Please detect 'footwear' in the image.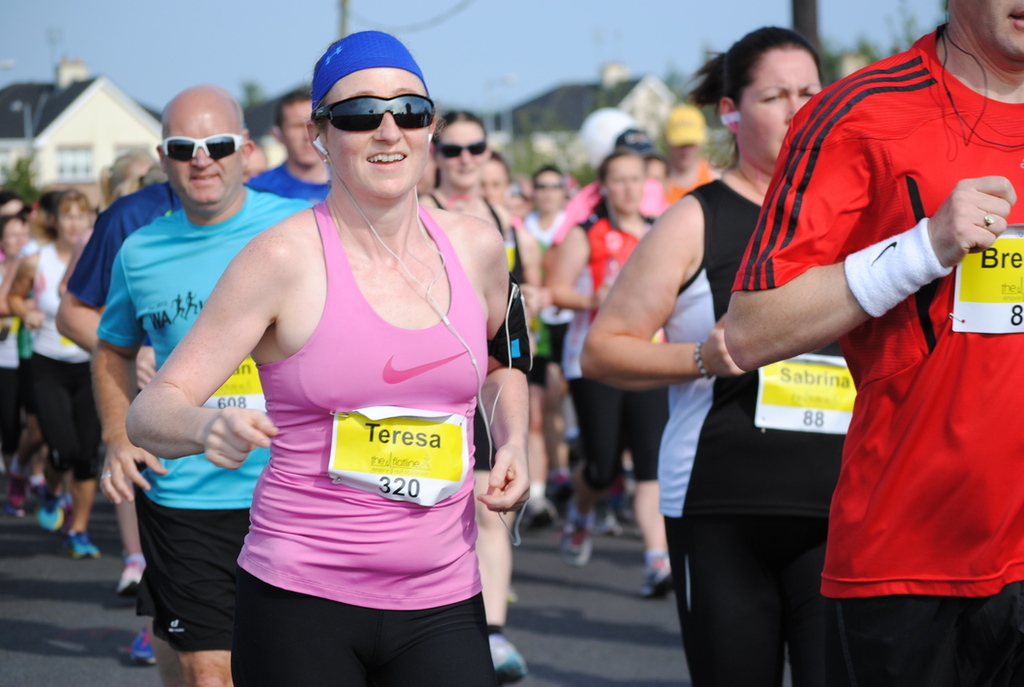
642 559 669 594.
